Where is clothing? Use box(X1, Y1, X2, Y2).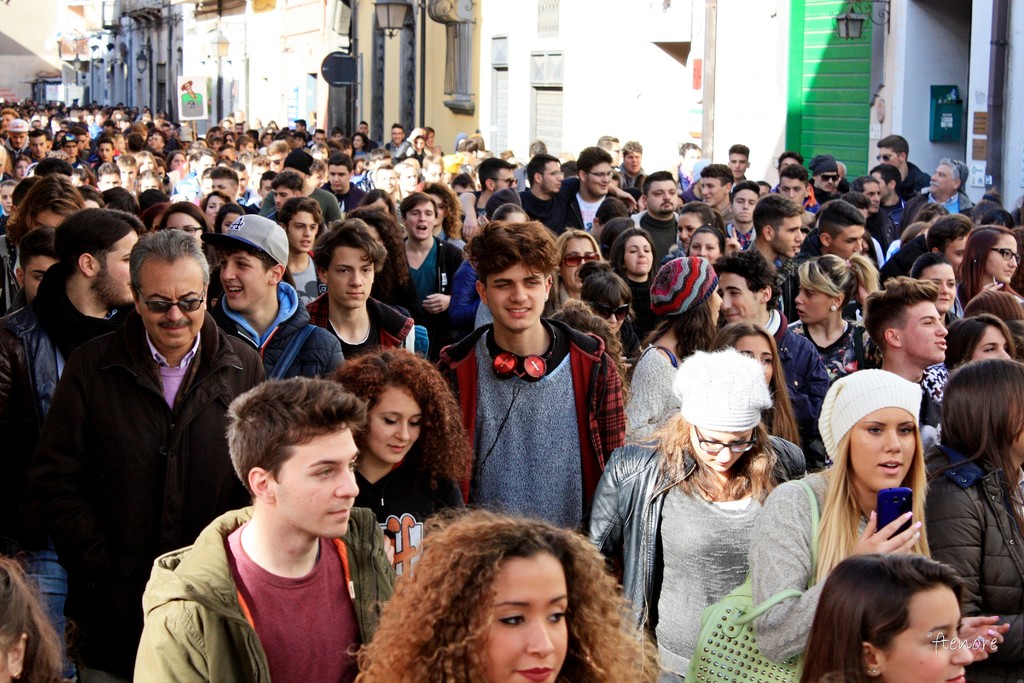
box(746, 466, 876, 670).
